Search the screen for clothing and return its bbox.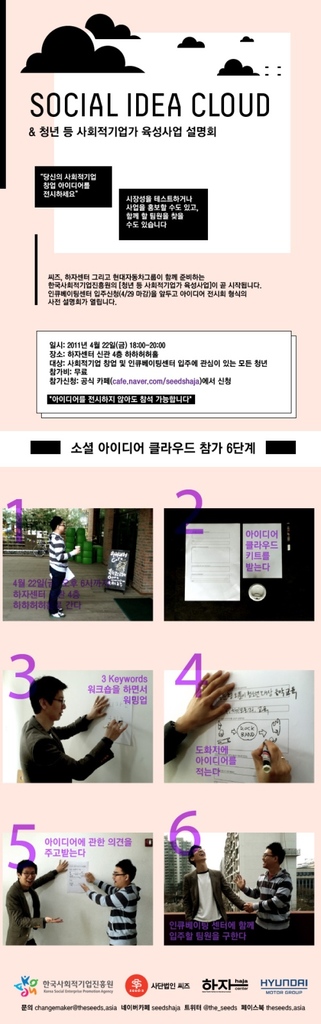
Found: [4,870,58,945].
